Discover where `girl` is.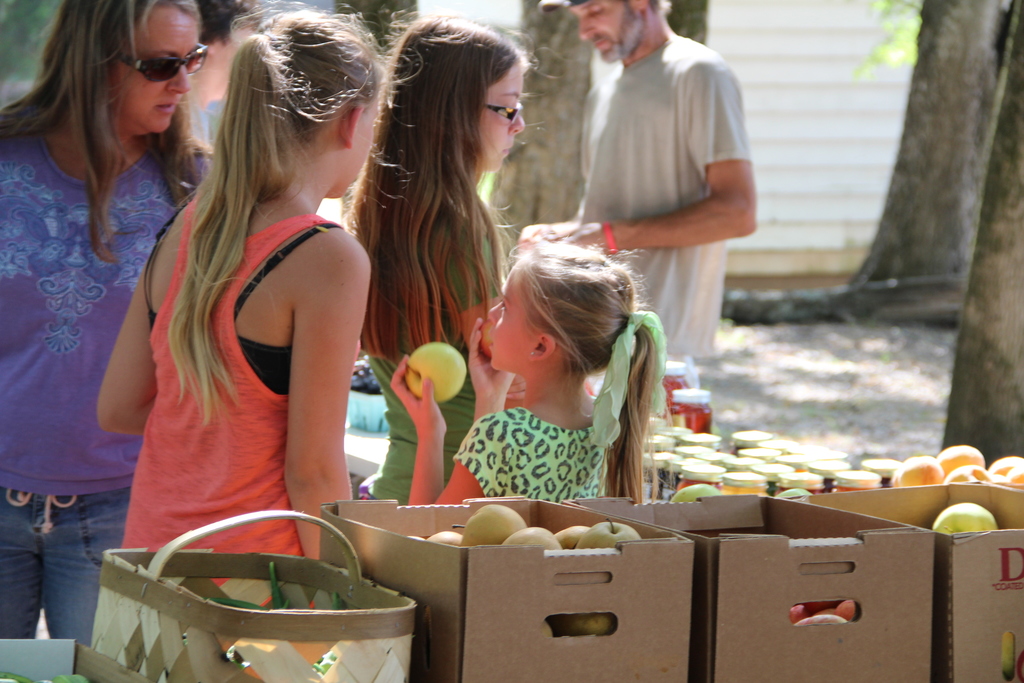
Discovered at [x1=98, y1=4, x2=424, y2=560].
